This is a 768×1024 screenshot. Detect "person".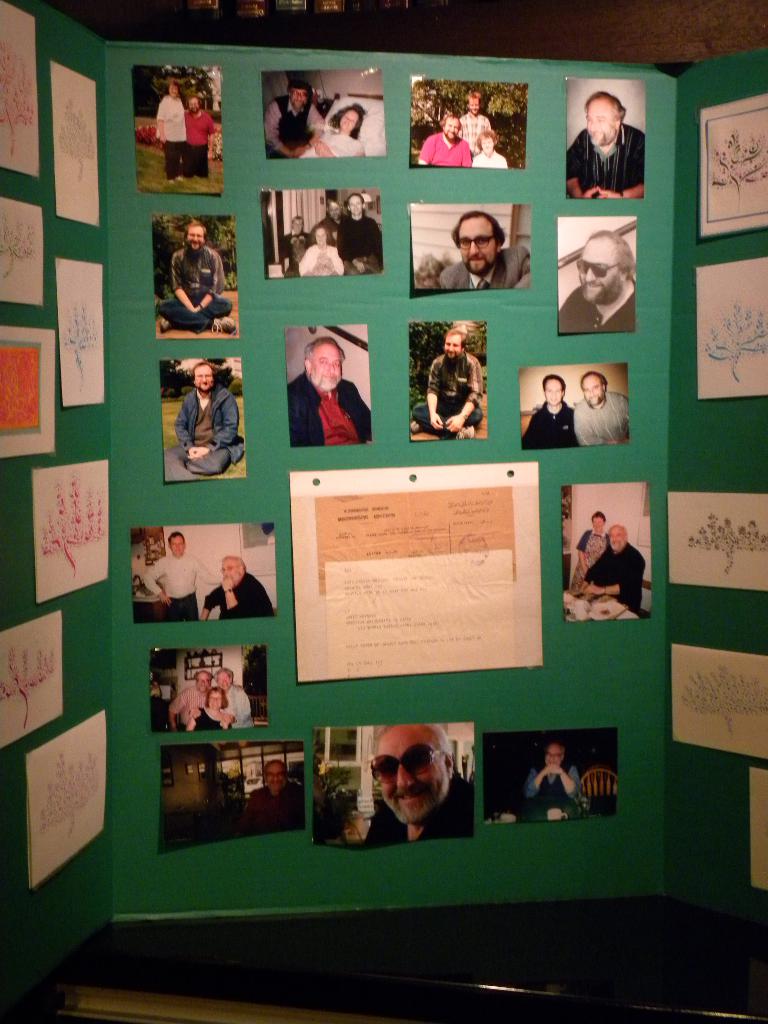
(262, 76, 324, 157).
